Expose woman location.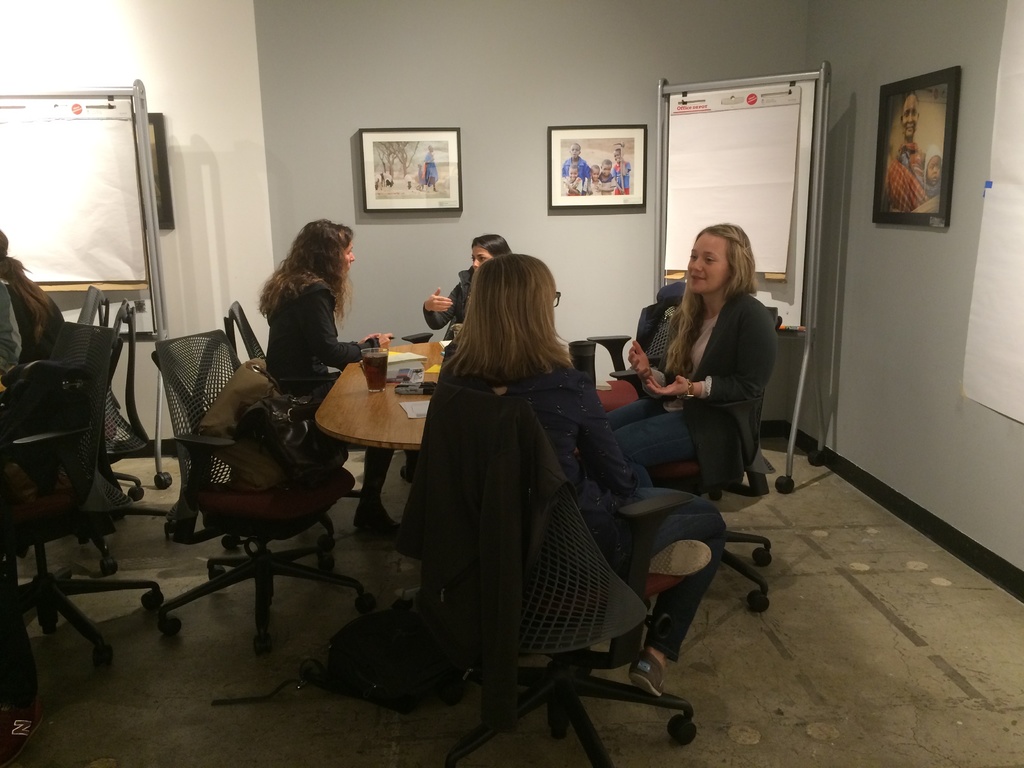
Exposed at locate(879, 87, 941, 214).
